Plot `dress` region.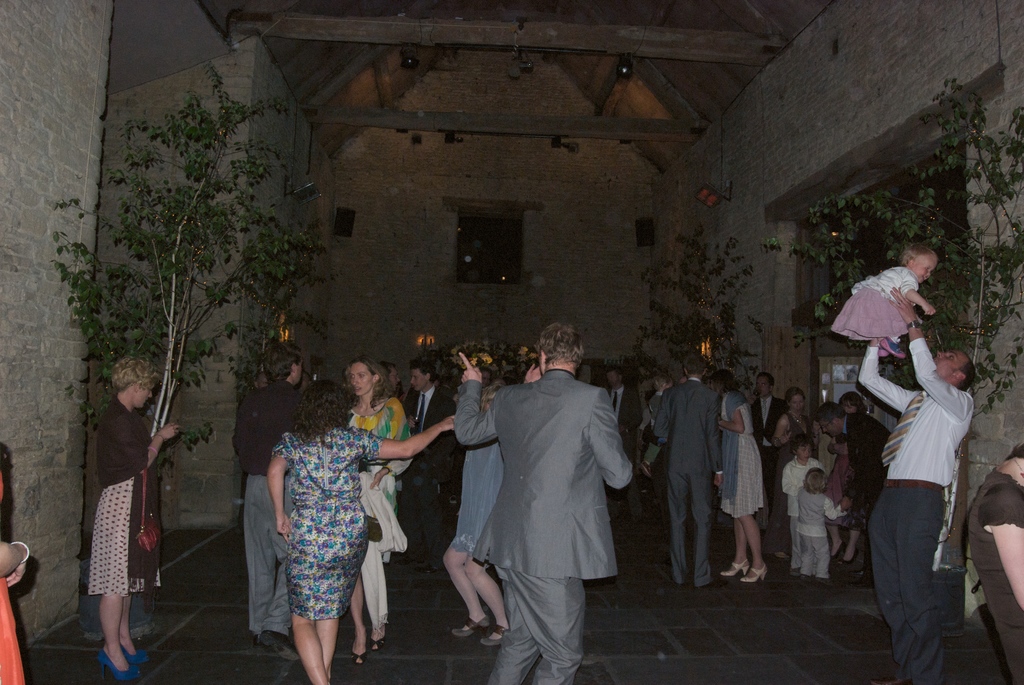
Plotted at detection(89, 477, 164, 595).
